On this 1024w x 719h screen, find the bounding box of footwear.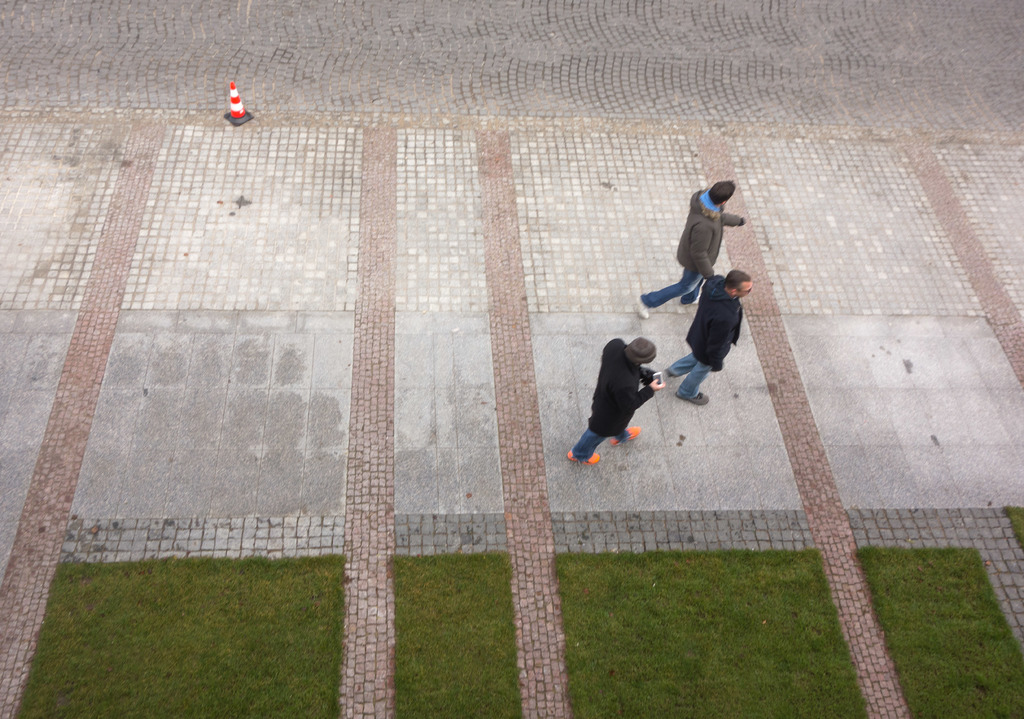
Bounding box: l=680, t=385, r=711, b=406.
